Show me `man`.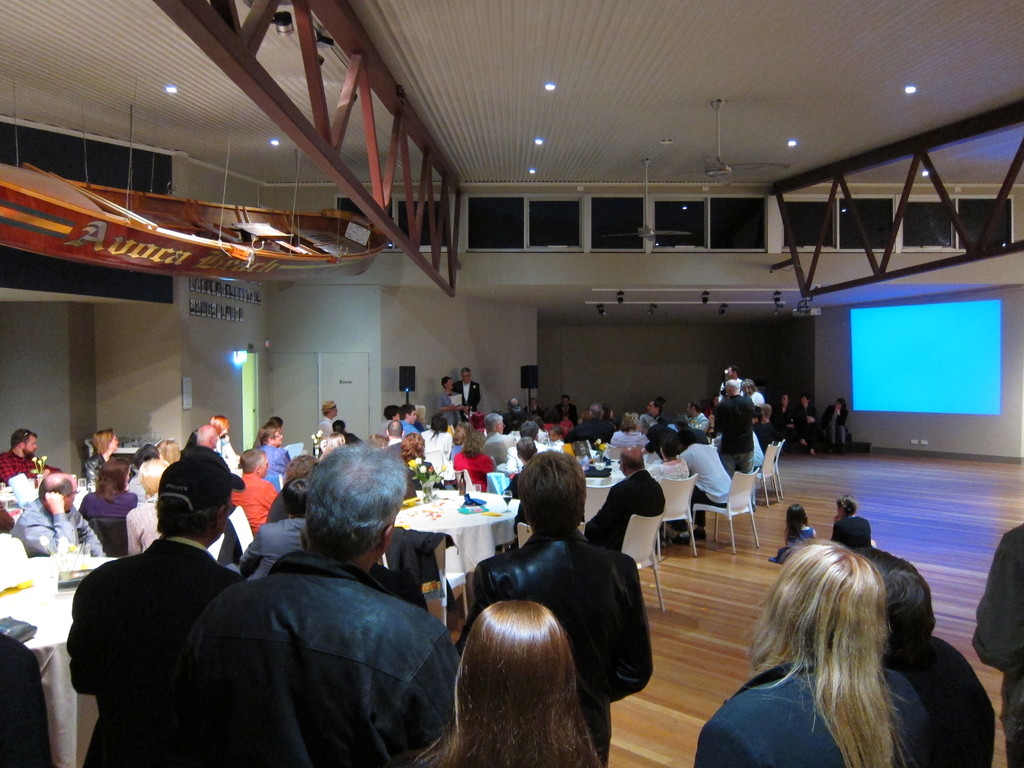
`man` is here: {"left": 468, "top": 452, "right": 659, "bottom": 767}.
